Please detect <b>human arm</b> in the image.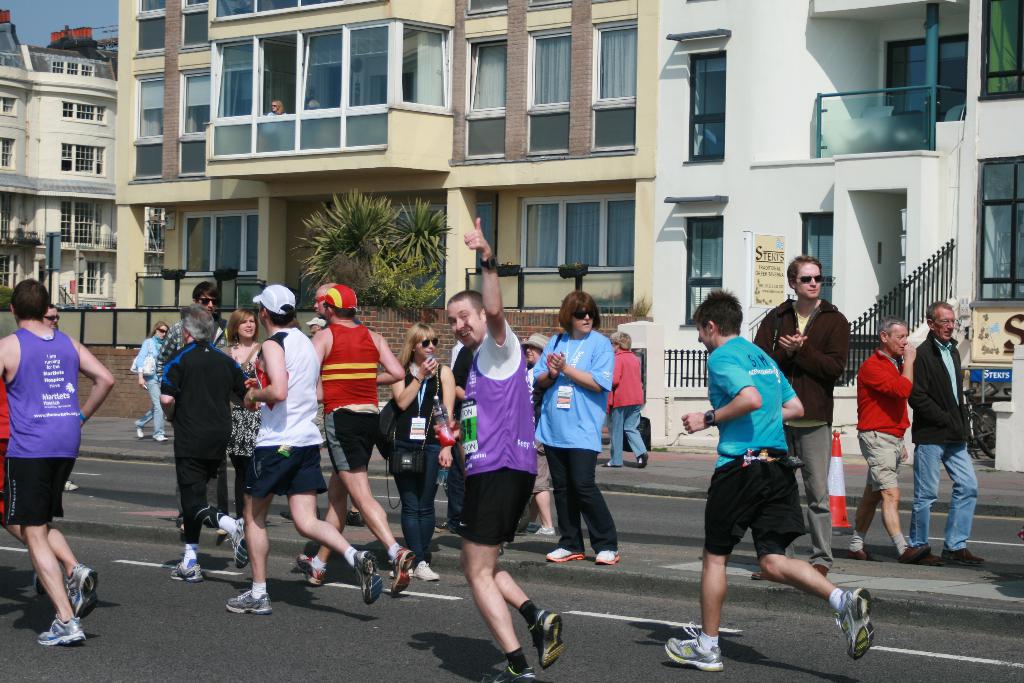
left=748, top=311, right=820, bottom=358.
